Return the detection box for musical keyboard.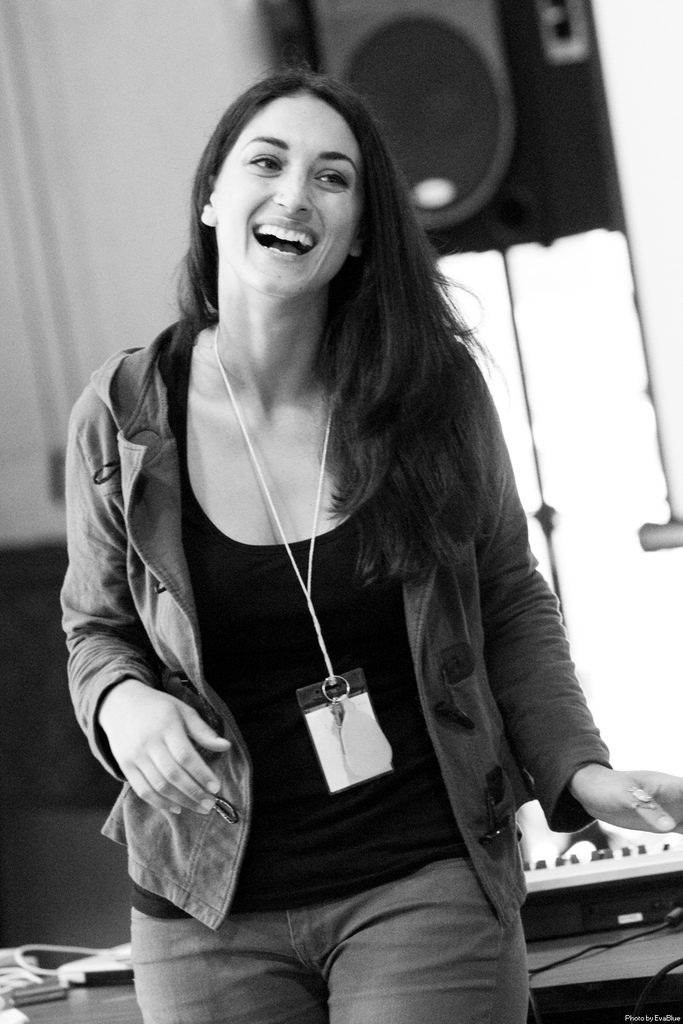
{"left": 516, "top": 837, "right": 682, "bottom": 945}.
